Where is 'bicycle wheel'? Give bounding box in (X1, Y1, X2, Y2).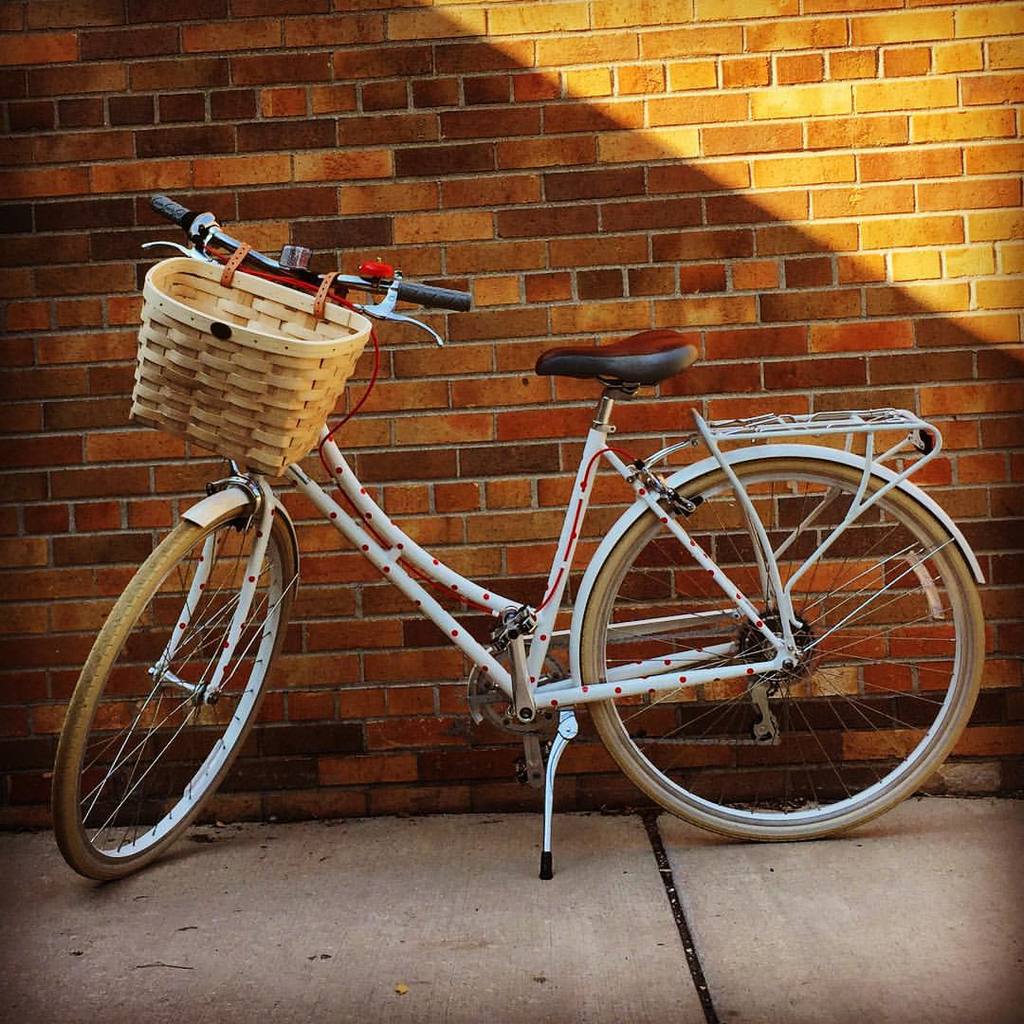
(49, 502, 301, 882).
